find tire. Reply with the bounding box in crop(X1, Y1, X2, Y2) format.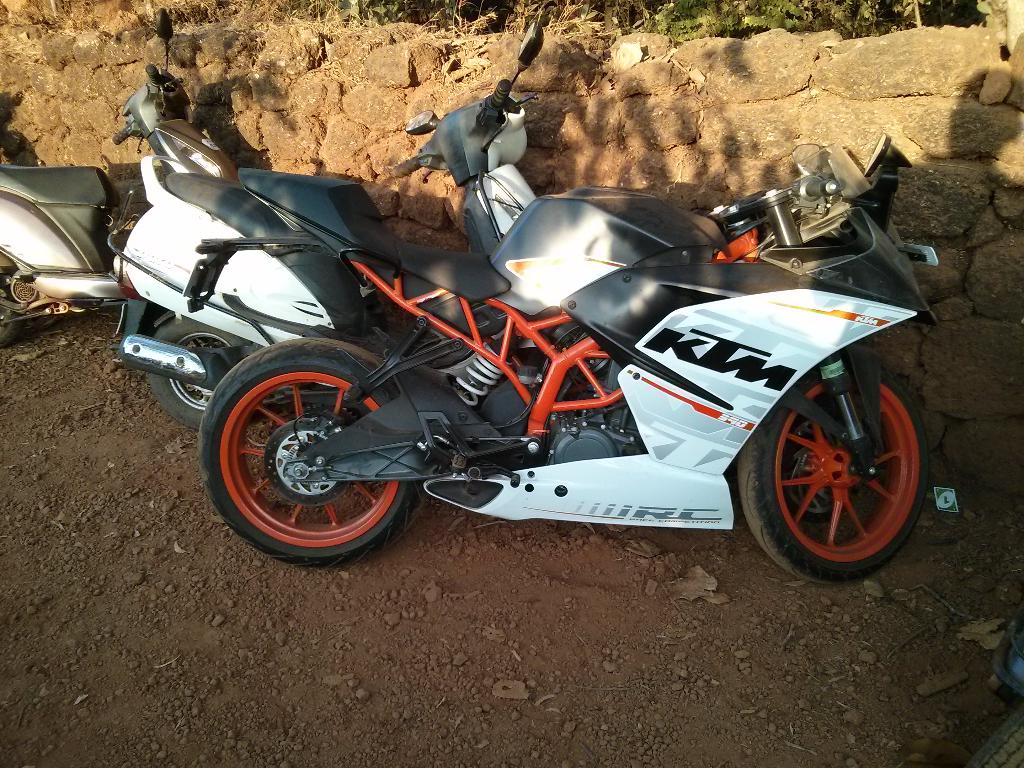
crop(202, 339, 426, 566).
